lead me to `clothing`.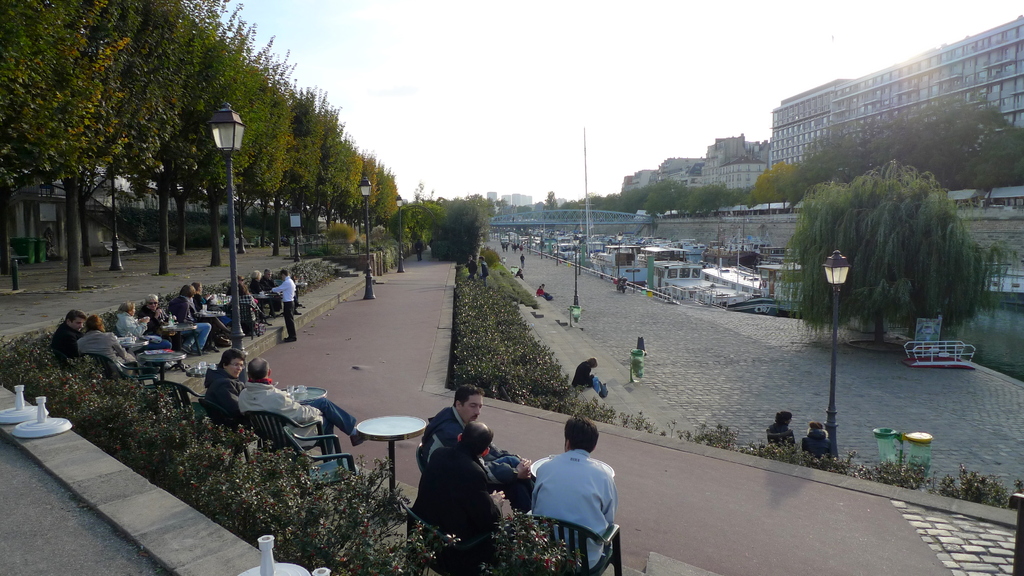
Lead to {"x1": 800, "y1": 429, "x2": 834, "y2": 456}.
